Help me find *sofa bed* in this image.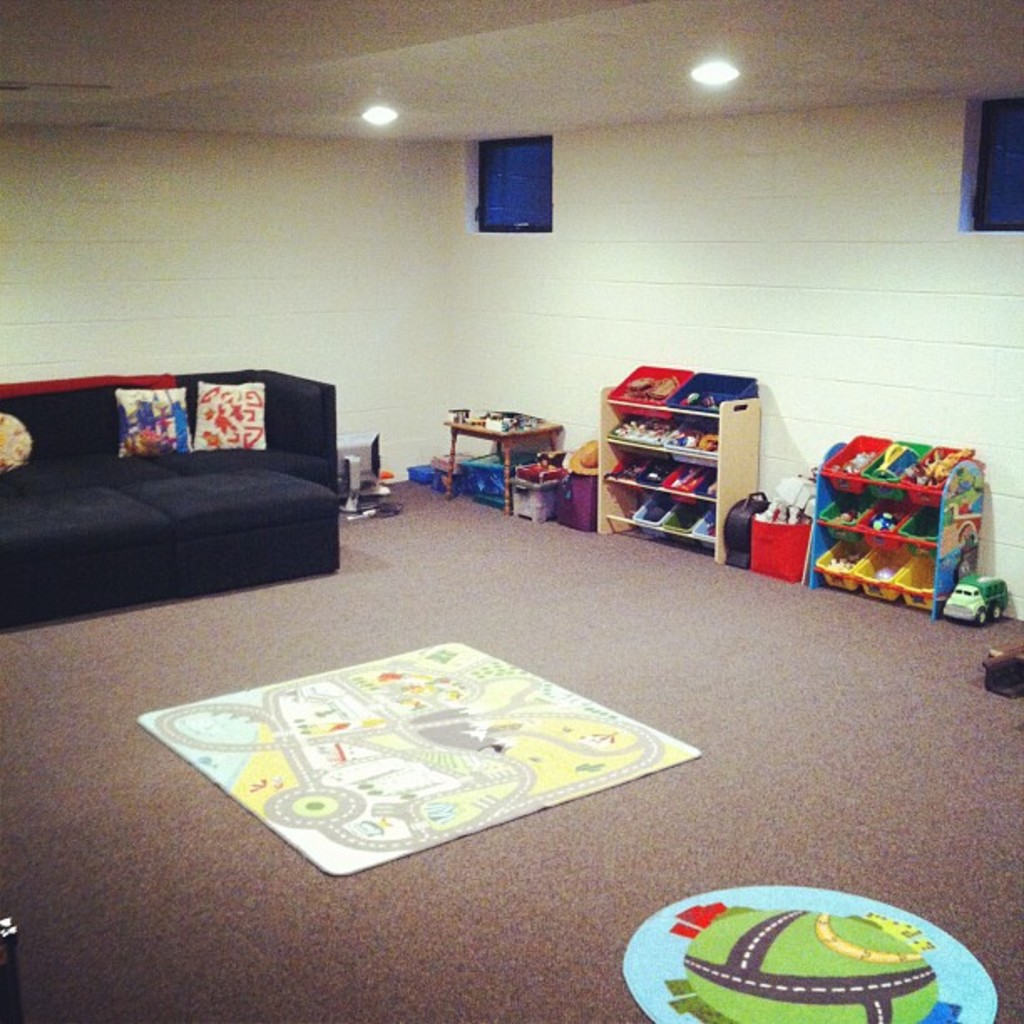
Found it: [x1=0, y1=370, x2=338, y2=624].
